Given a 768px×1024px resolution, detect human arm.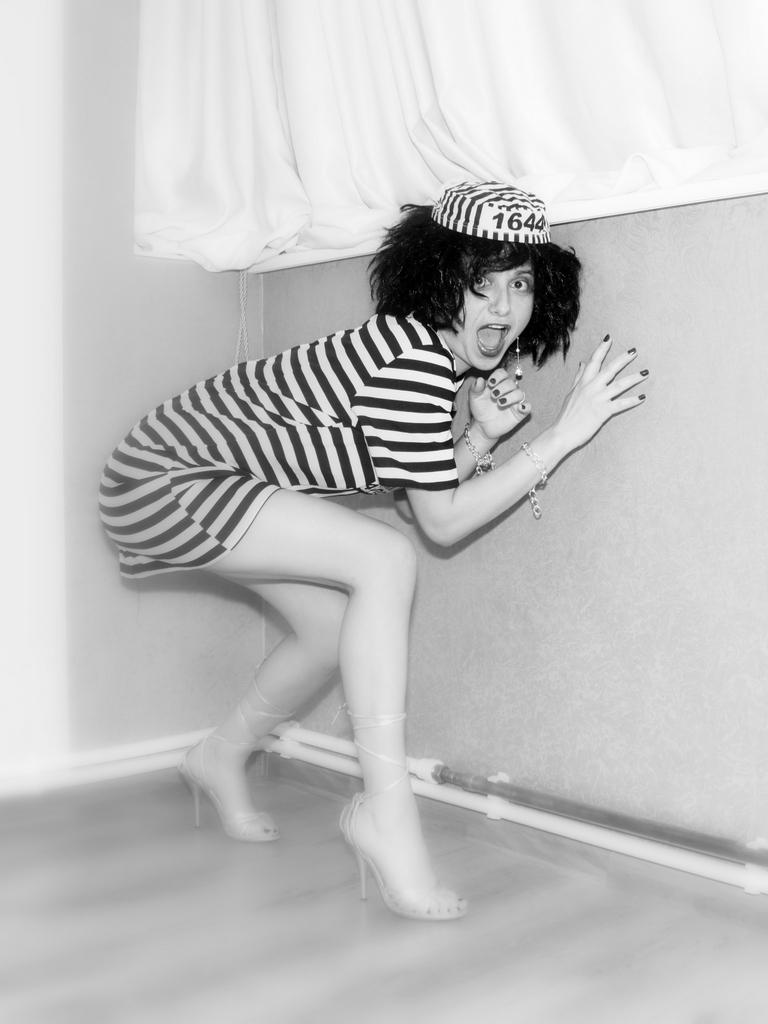
left=401, top=333, right=650, bottom=551.
